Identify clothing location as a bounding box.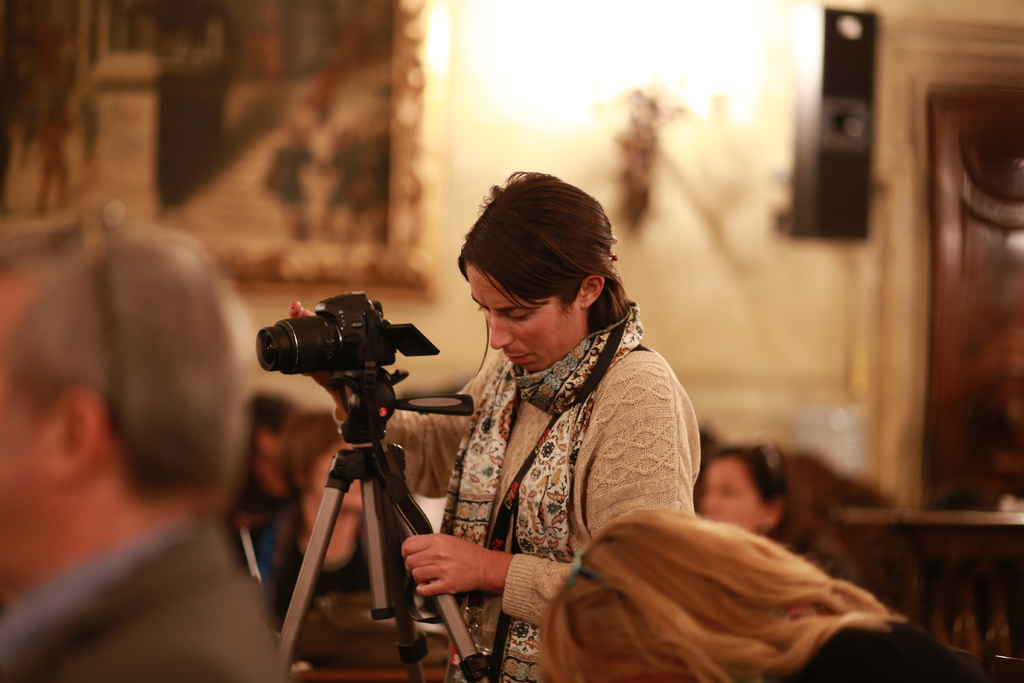
bbox=[0, 516, 280, 682].
